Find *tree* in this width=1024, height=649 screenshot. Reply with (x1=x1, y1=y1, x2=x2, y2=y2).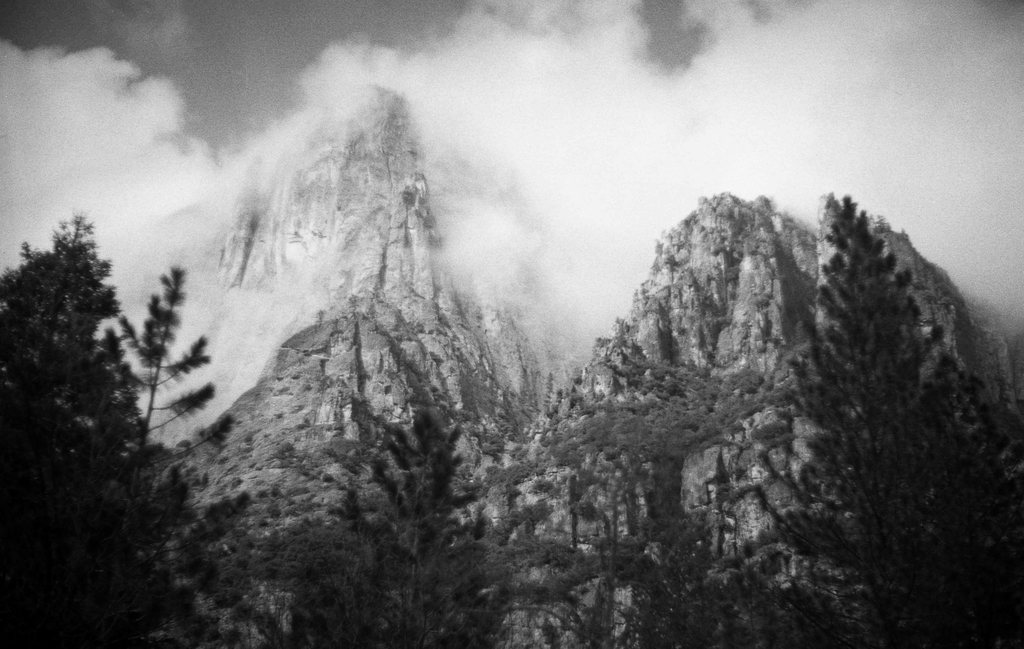
(x1=780, y1=186, x2=1010, y2=648).
